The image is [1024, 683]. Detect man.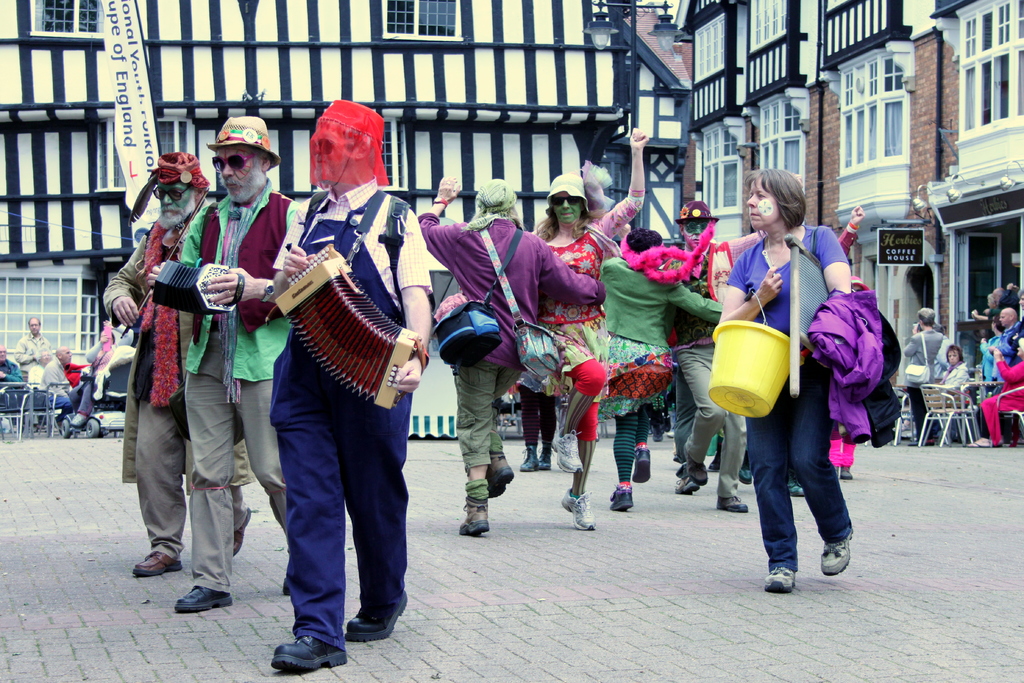
Detection: region(0, 344, 28, 420).
